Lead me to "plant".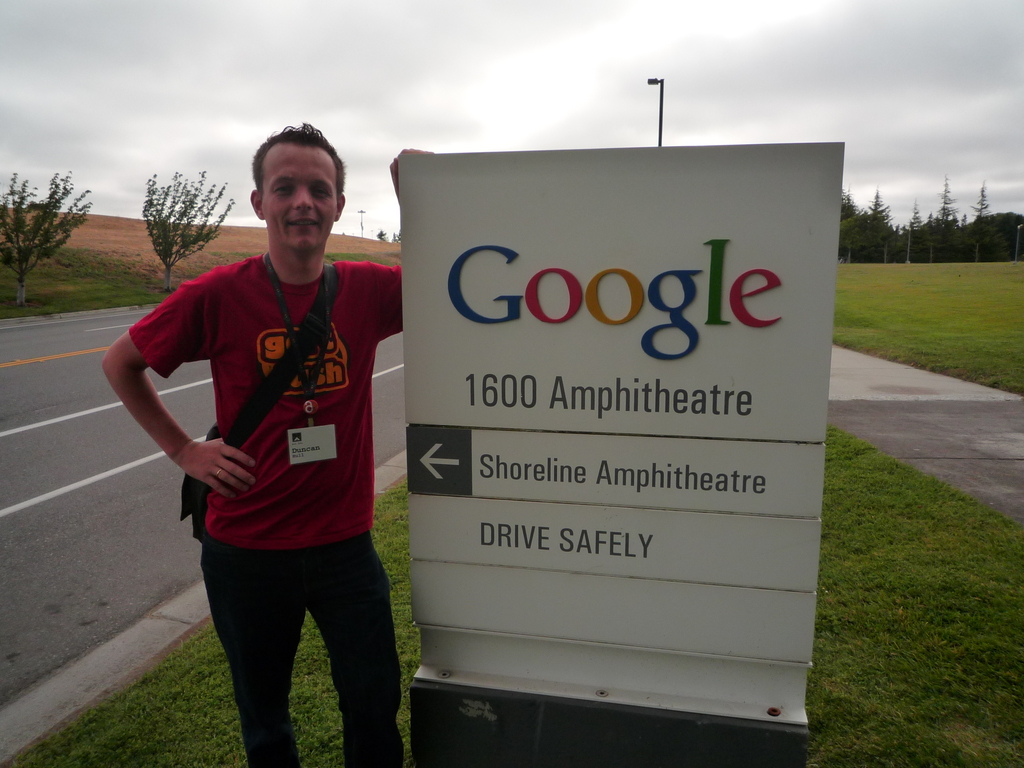
Lead to {"x1": 364, "y1": 460, "x2": 416, "y2": 767}.
